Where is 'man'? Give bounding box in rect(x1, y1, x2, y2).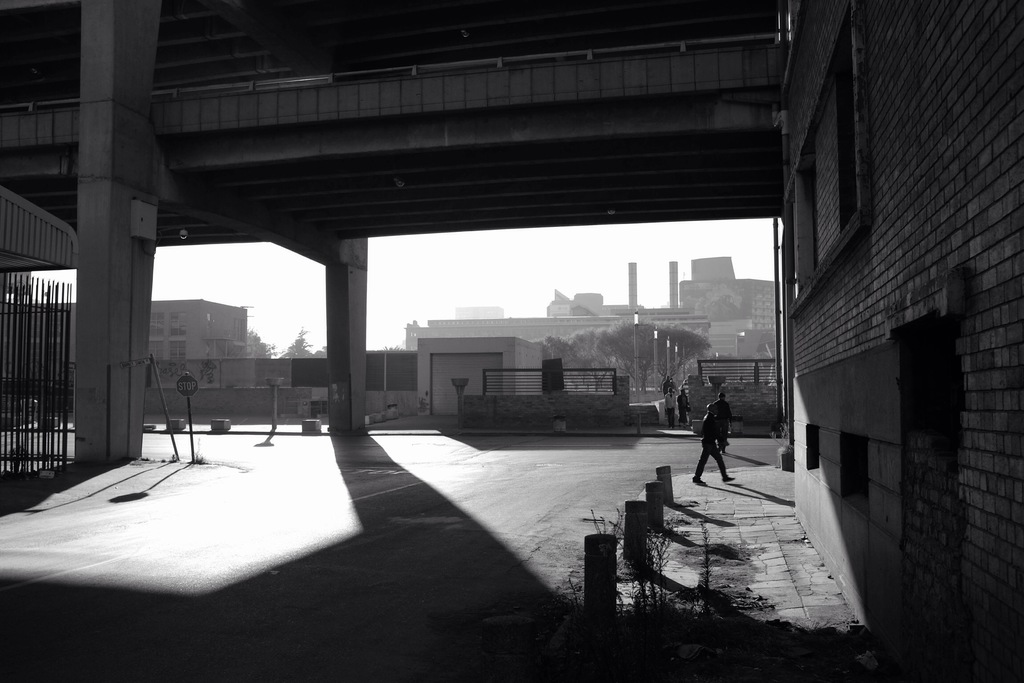
rect(664, 388, 680, 427).
